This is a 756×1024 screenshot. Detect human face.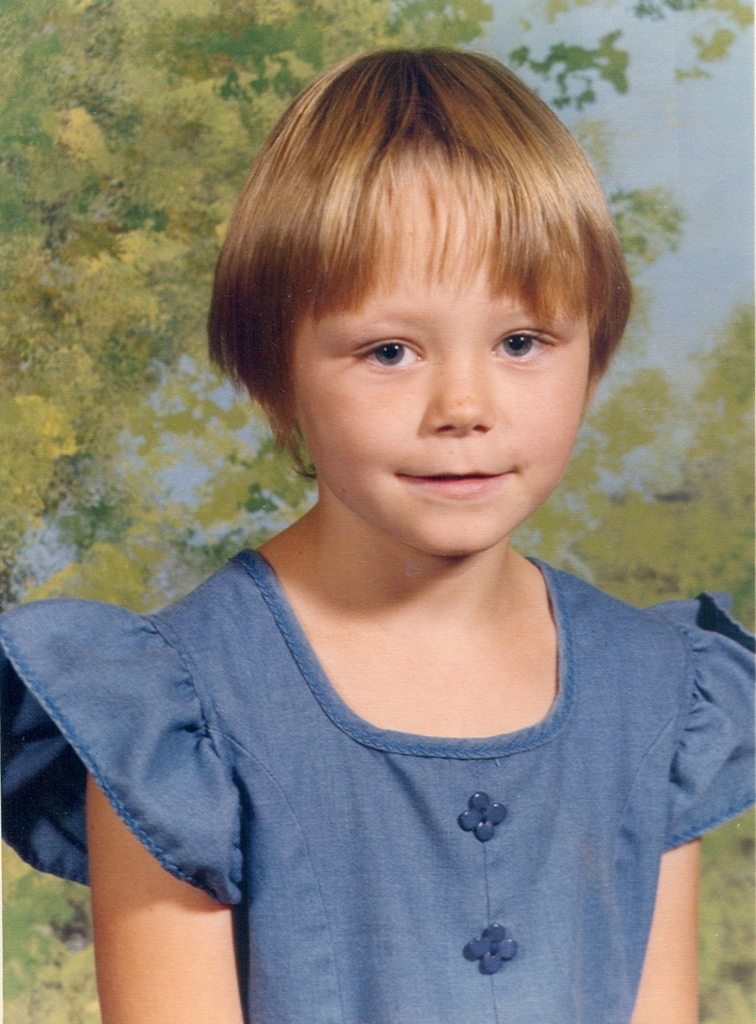
{"left": 298, "top": 180, "right": 586, "bottom": 554}.
